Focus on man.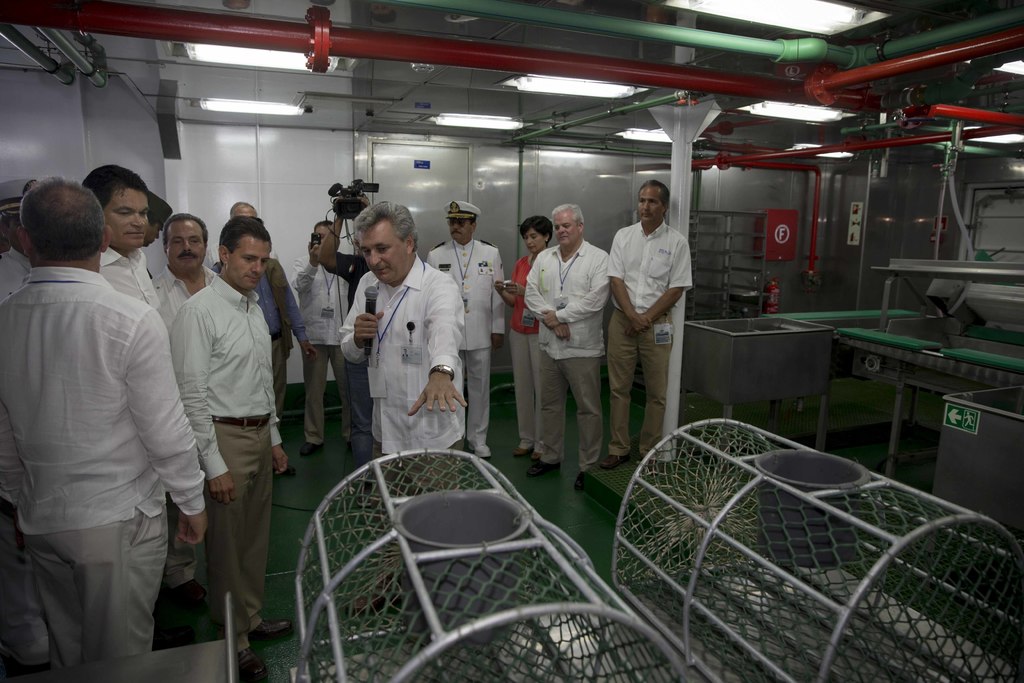
Focused at bbox=(521, 203, 611, 479).
